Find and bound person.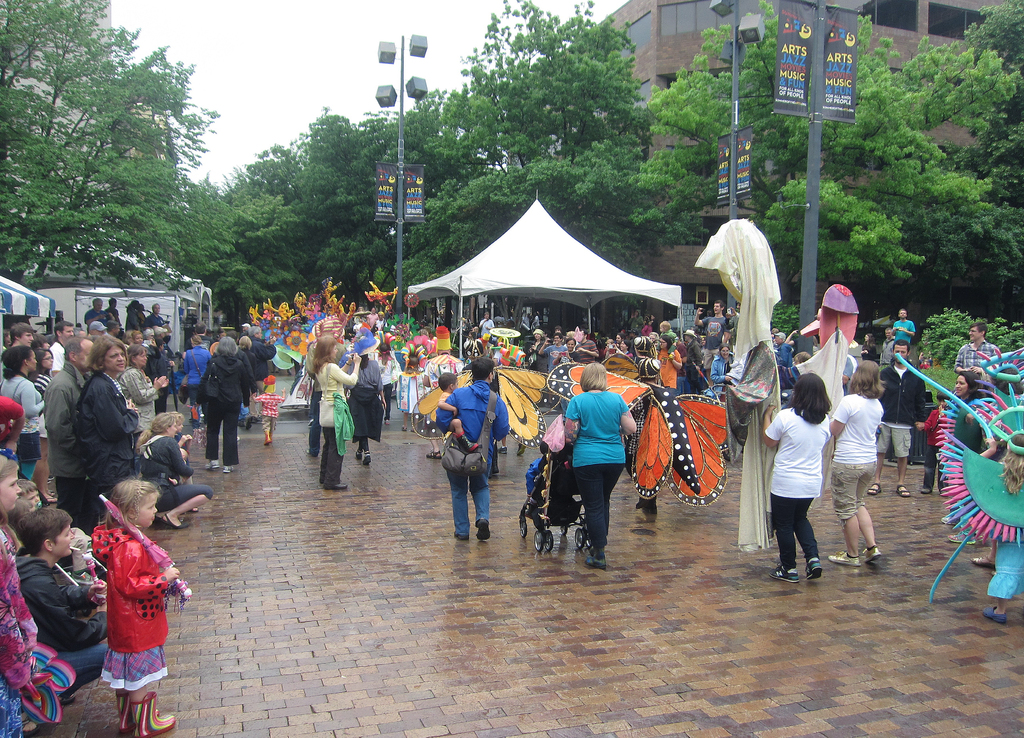
Bound: (233, 331, 262, 403).
